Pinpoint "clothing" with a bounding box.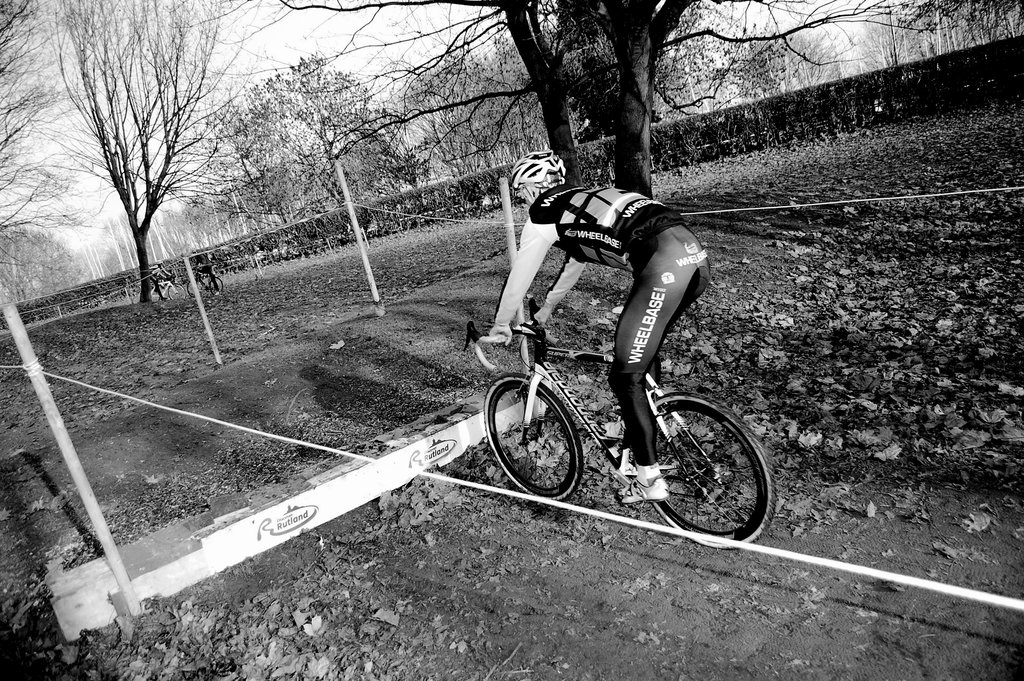
[518,179,720,496].
